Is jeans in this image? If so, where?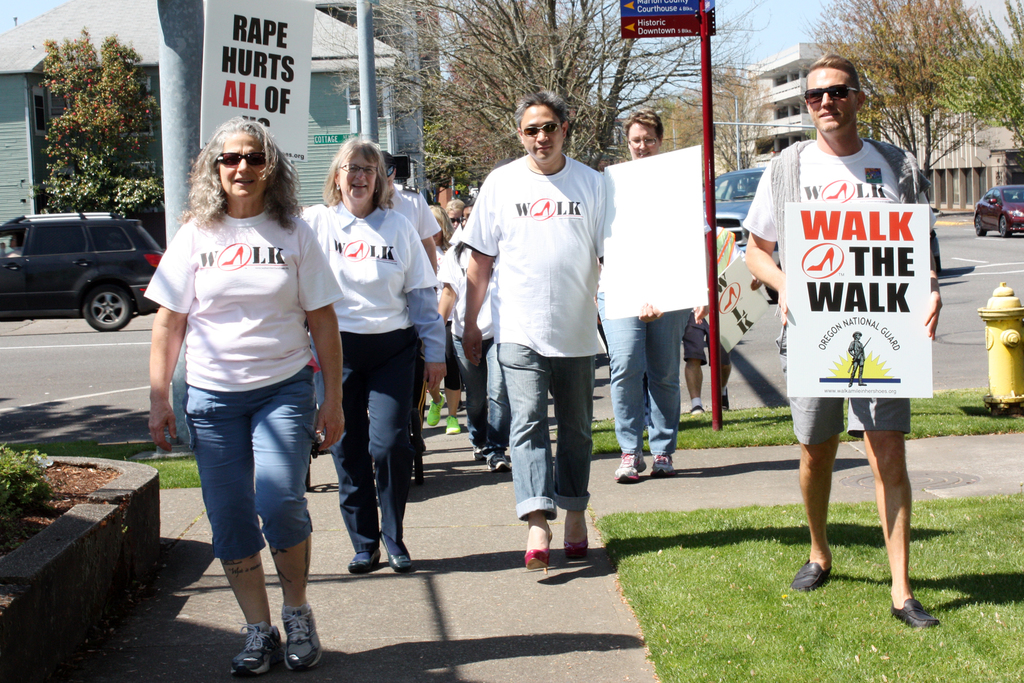
Yes, at bbox=(621, 312, 696, 486).
